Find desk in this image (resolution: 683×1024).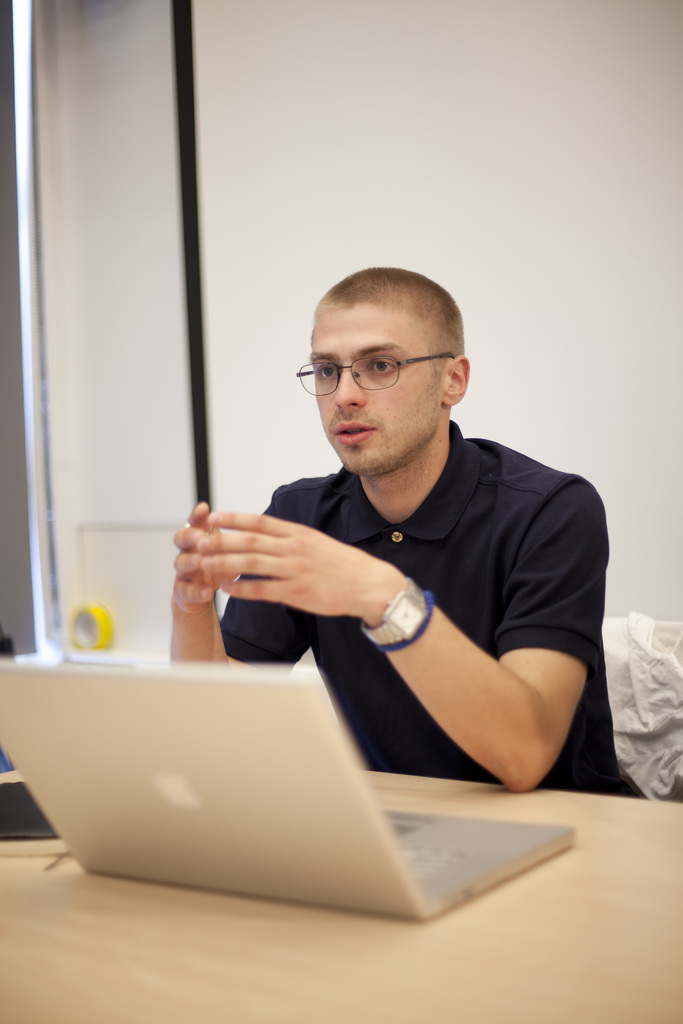
bbox=[0, 768, 682, 1023].
